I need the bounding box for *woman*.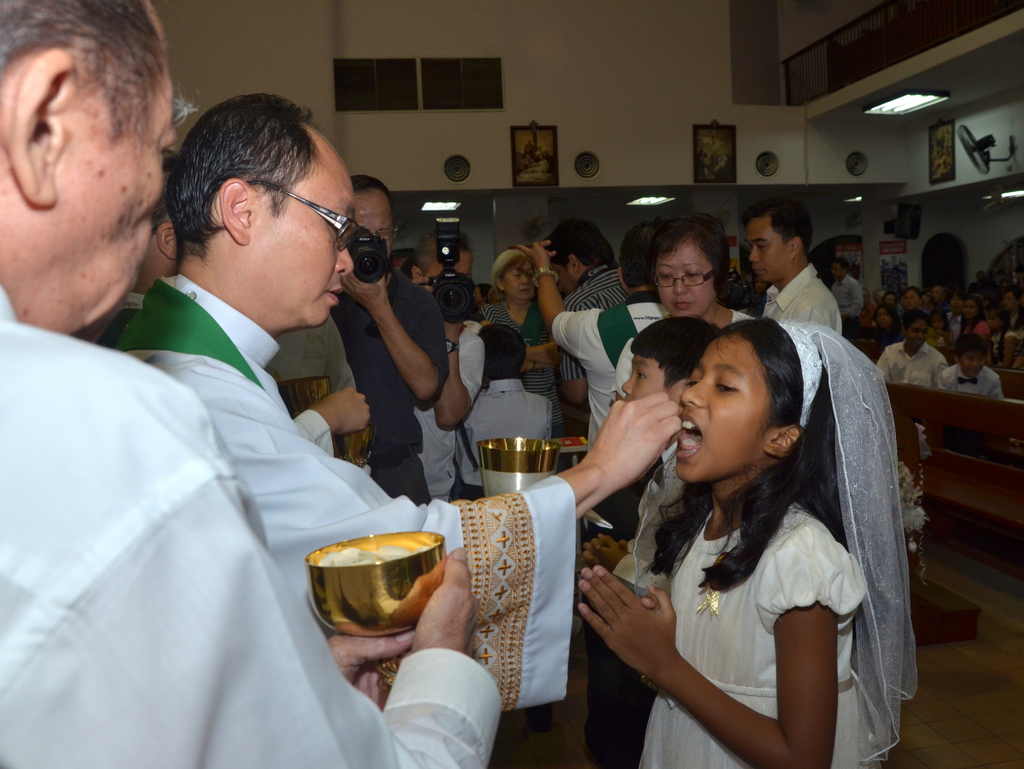
Here it is: 959/296/998/360.
